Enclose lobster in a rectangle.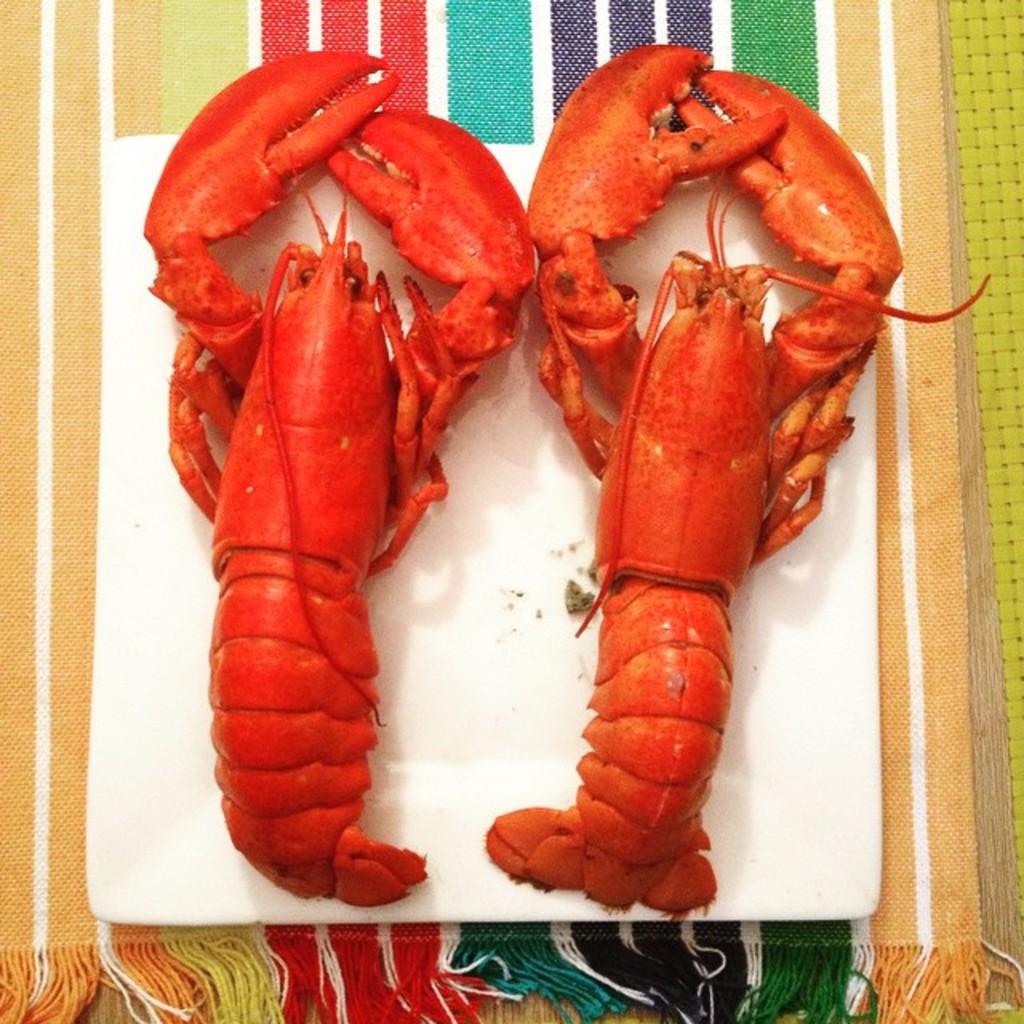
BBox(520, 38, 992, 923).
